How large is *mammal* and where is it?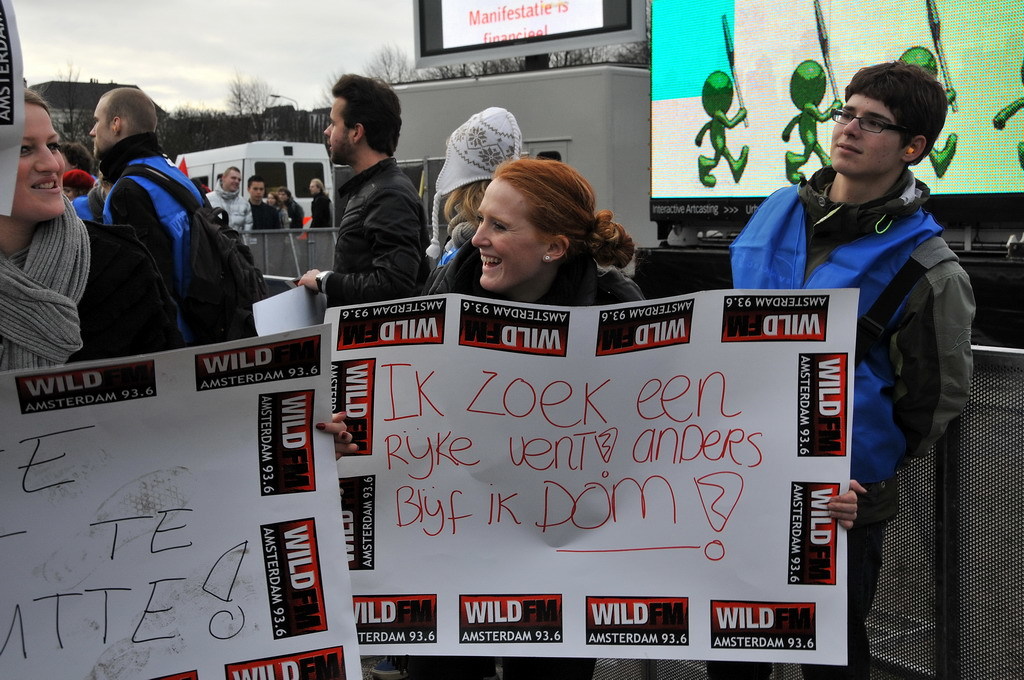
Bounding box: (x1=59, y1=165, x2=93, y2=220).
